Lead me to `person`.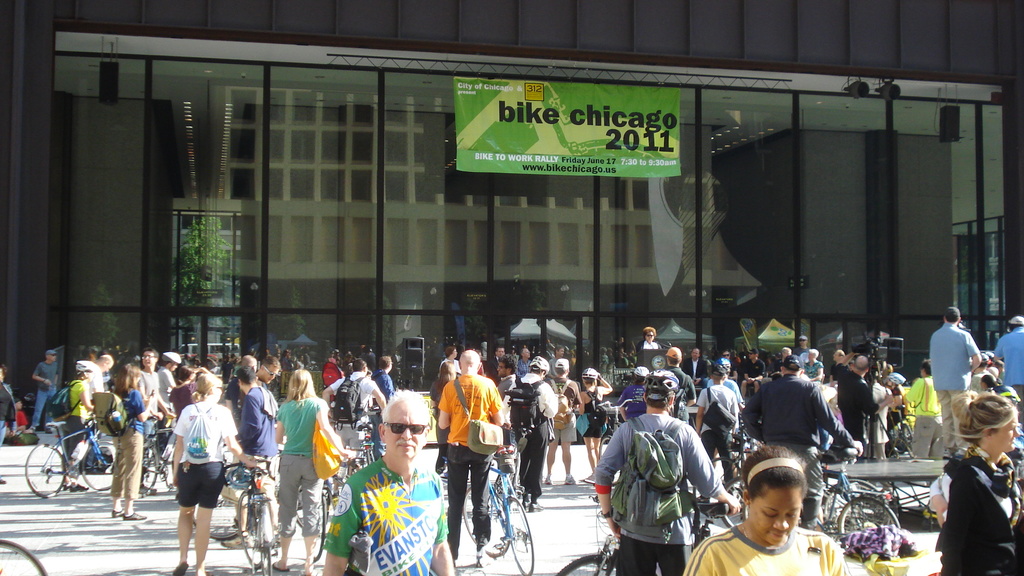
Lead to l=658, t=344, r=694, b=420.
